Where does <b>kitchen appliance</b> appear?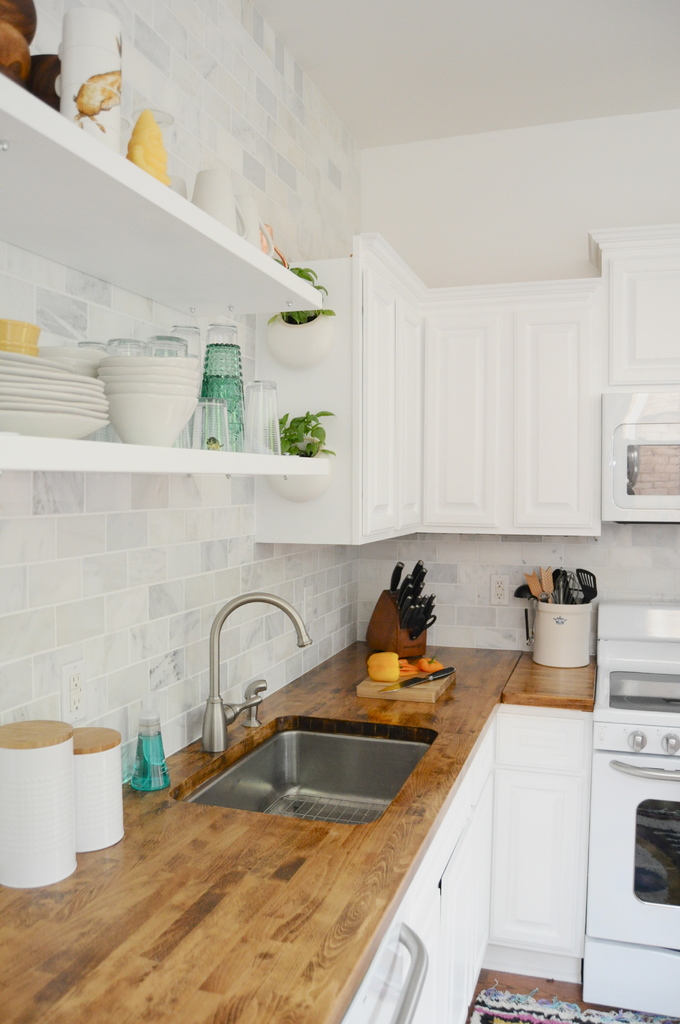
Appears at l=102, t=356, r=188, b=452.
